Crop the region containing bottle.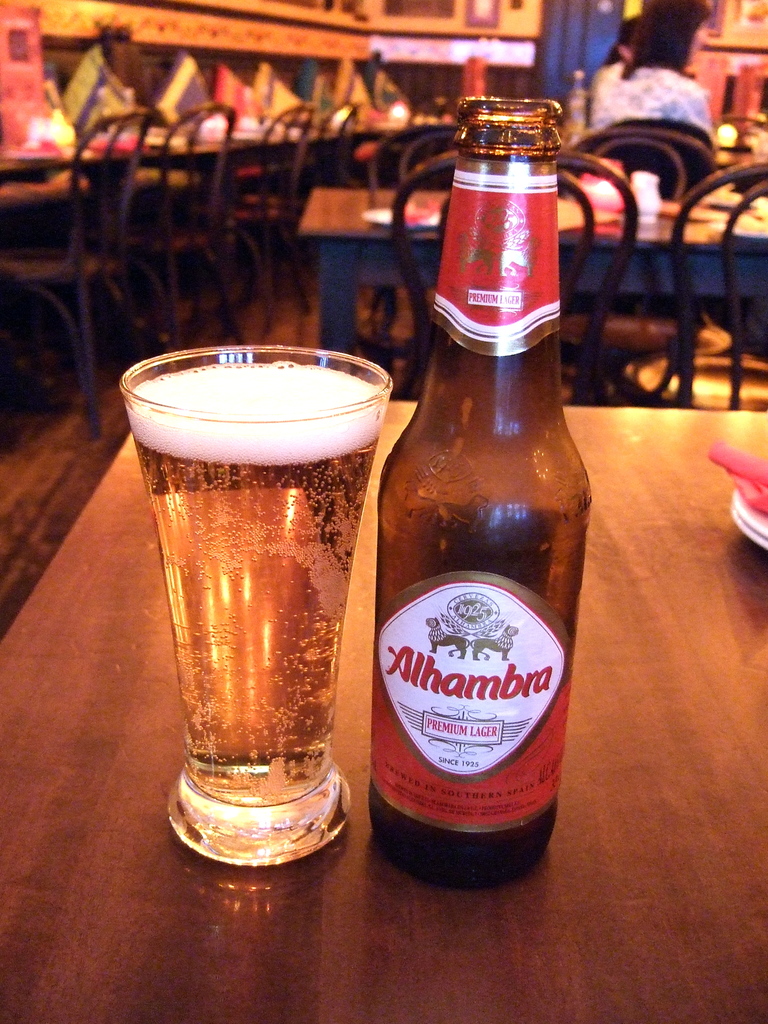
Crop region: [376,94,594,888].
